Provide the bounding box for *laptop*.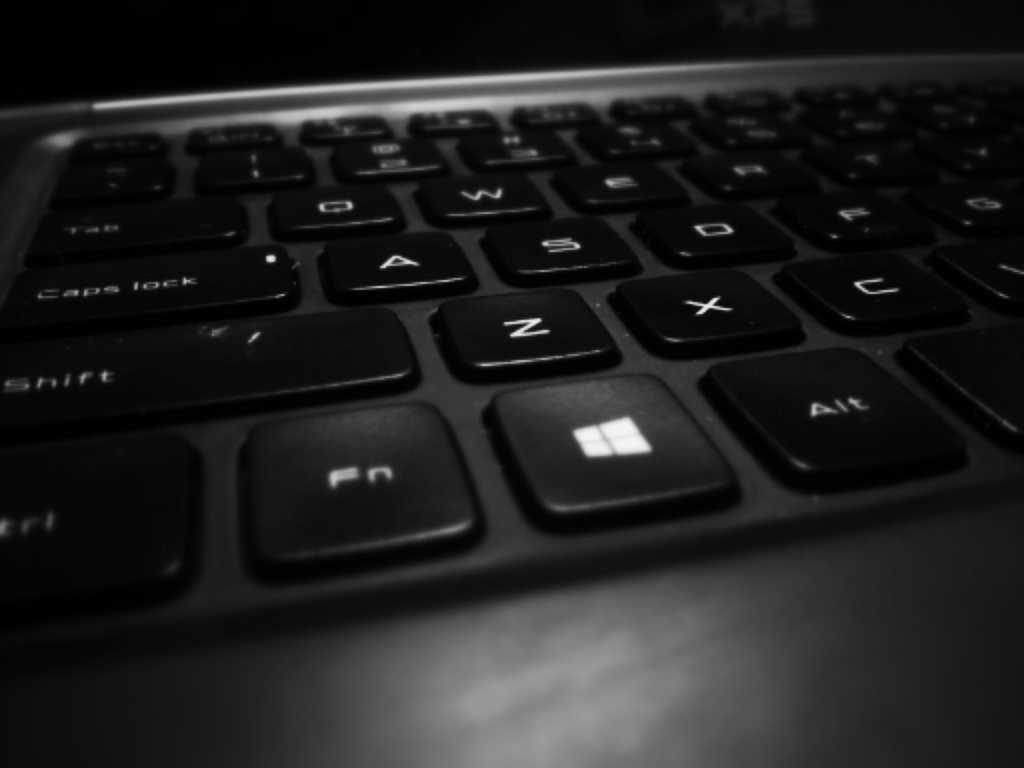
box=[0, 0, 1023, 767].
